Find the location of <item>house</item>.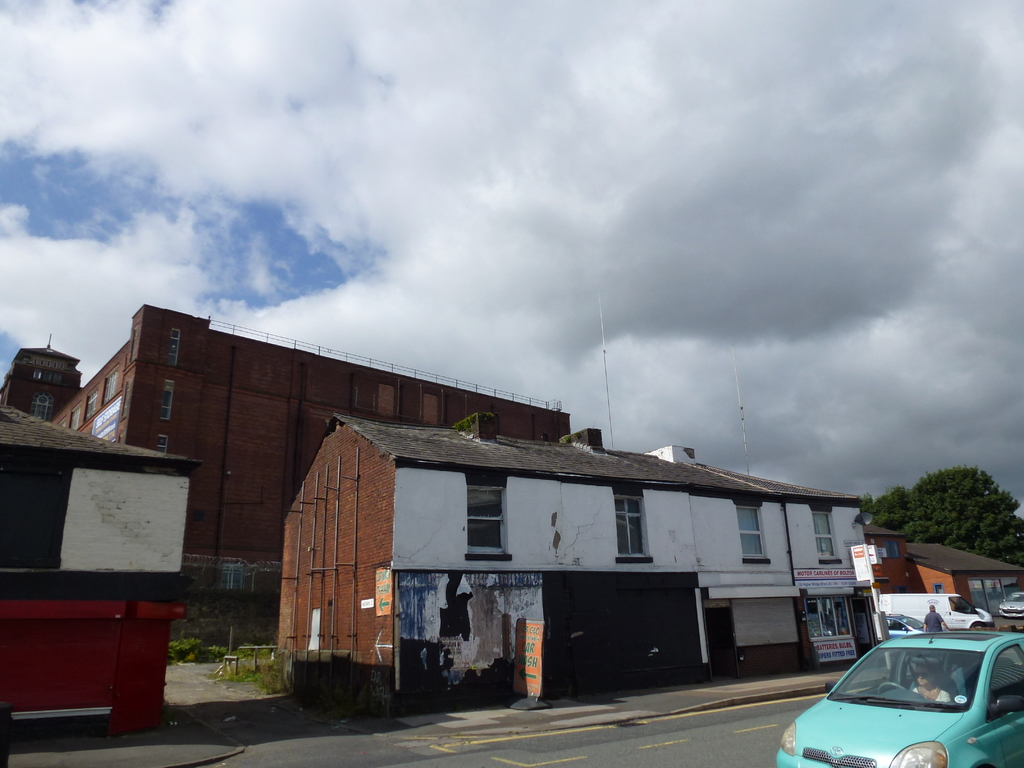
Location: 1, 346, 91, 424.
